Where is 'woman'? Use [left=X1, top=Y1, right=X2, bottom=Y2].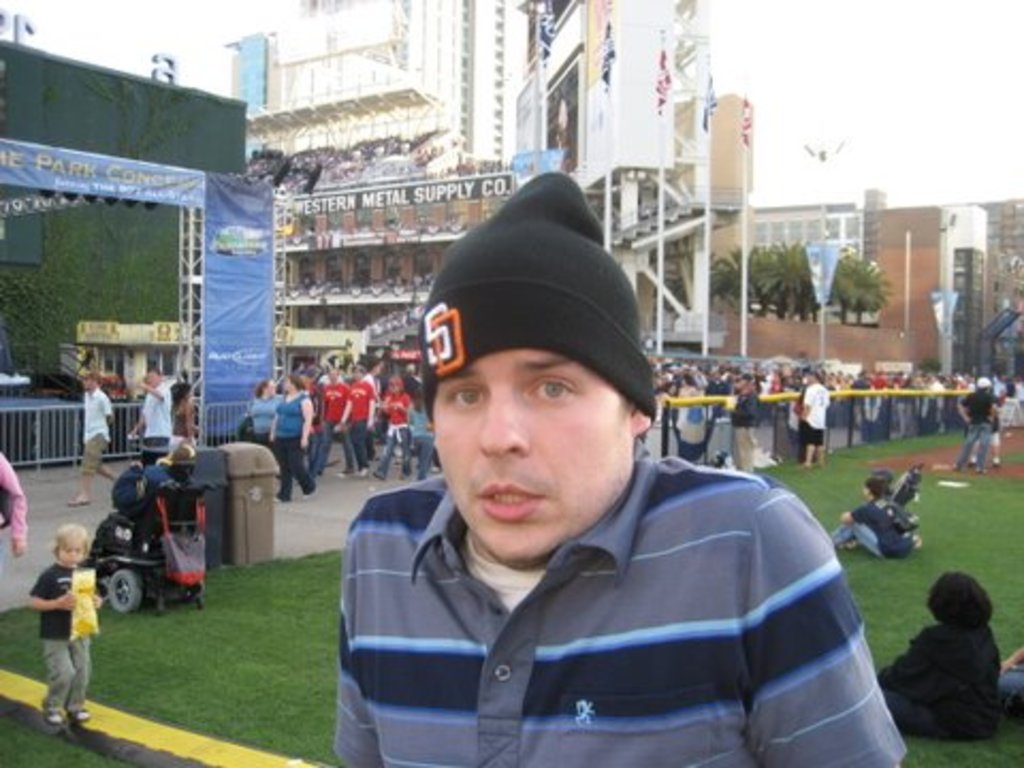
[left=369, top=369, right=418, bottom=484].
